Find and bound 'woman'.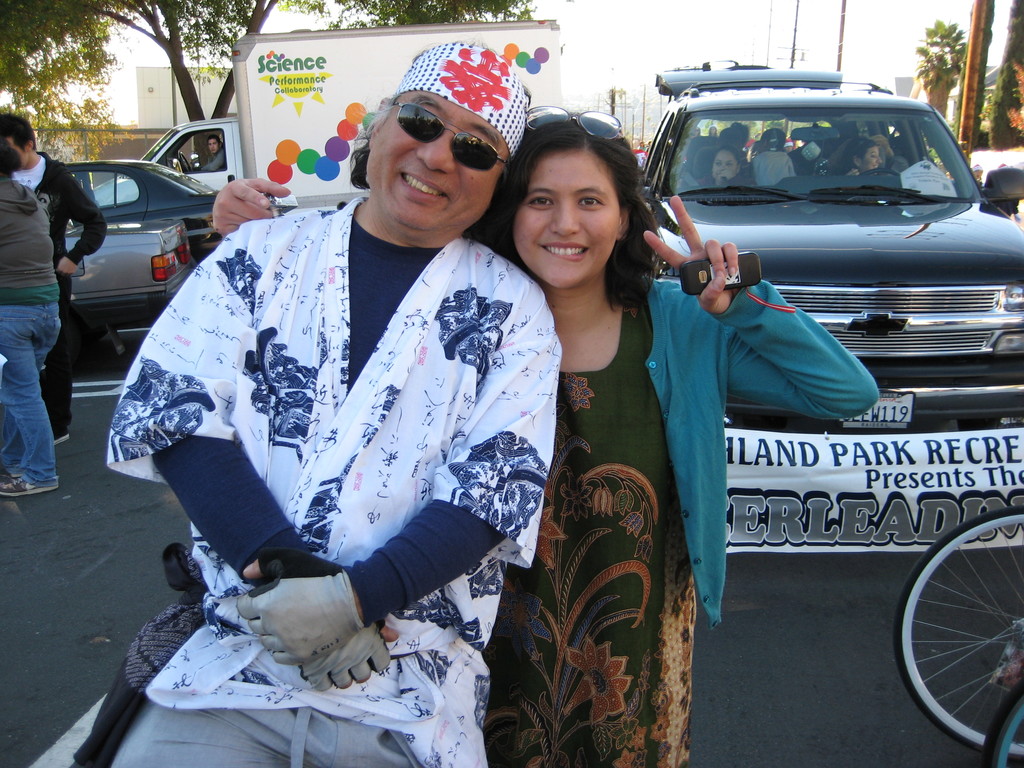
Bound: [x1=696, y1=141, x2=755, y2=188].
